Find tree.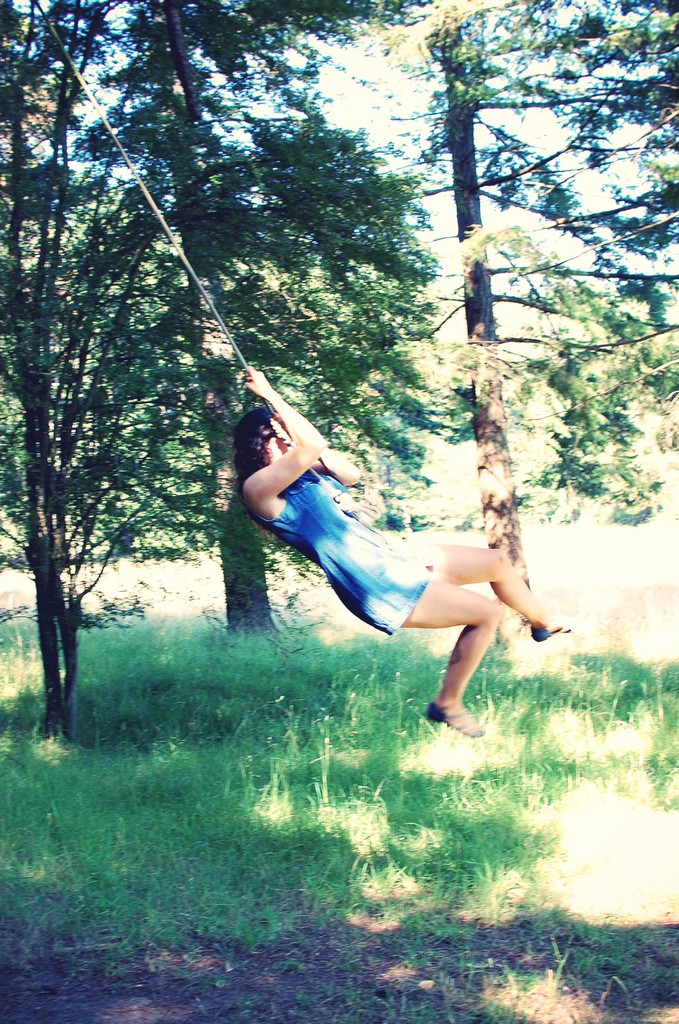
select_region(0, 0, 459, 650).
